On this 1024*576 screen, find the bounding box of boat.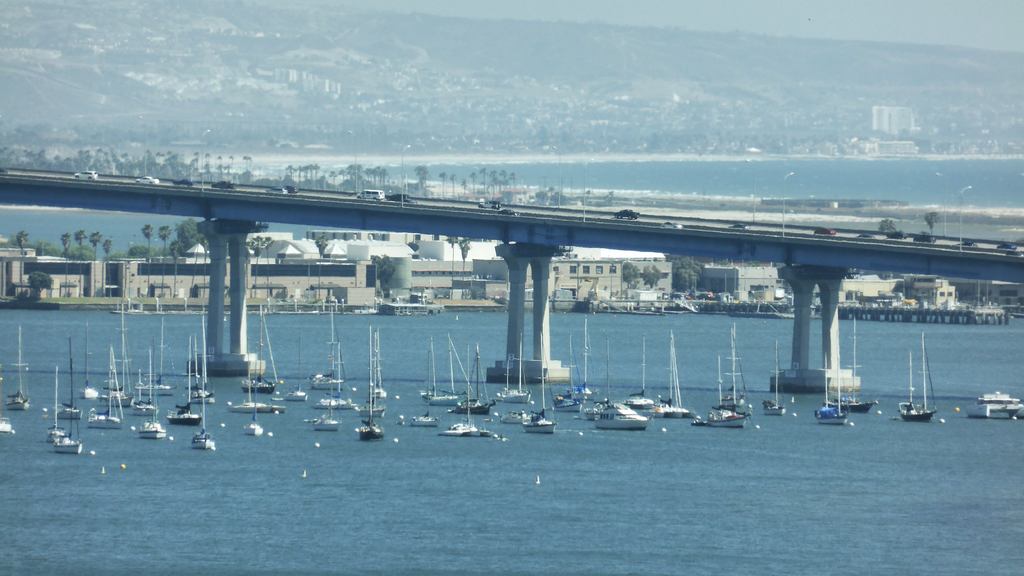
Bounding box: 414:409:436:429.
